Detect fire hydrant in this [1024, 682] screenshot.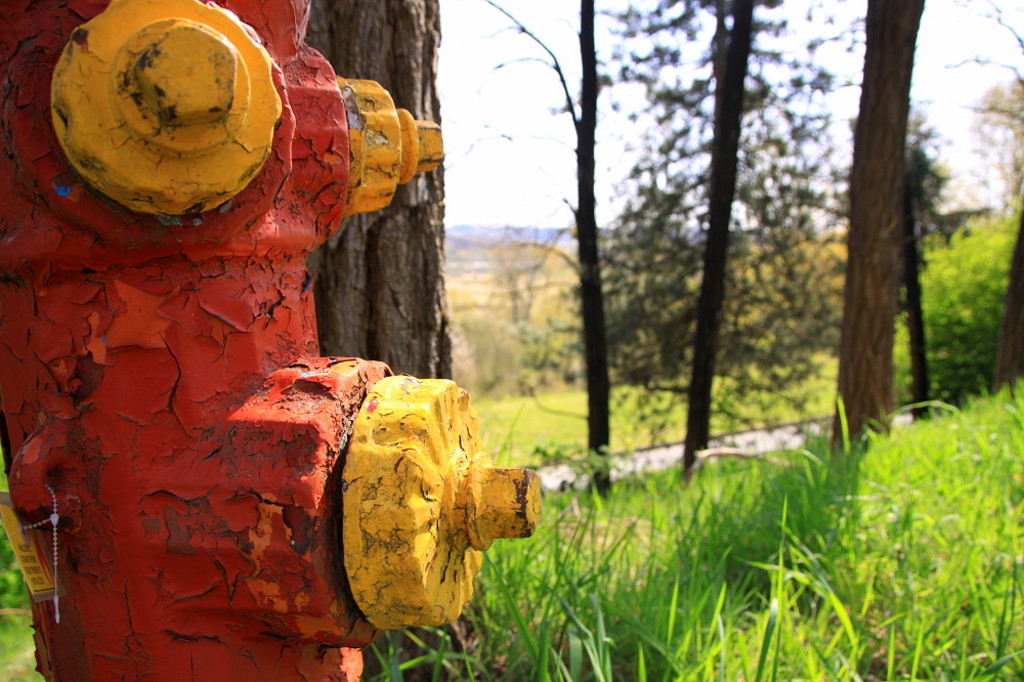
Detection: bbox=[0, 0, 541, 681].
